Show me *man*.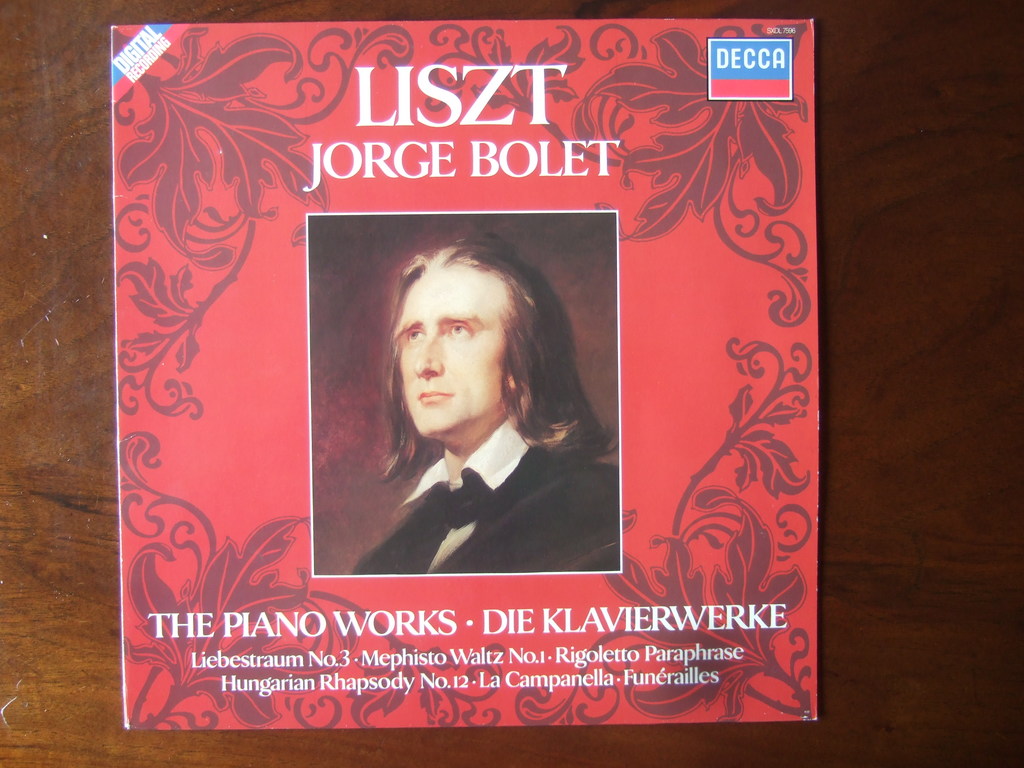
*man* is here: rect(319, 249, 630, 596).
